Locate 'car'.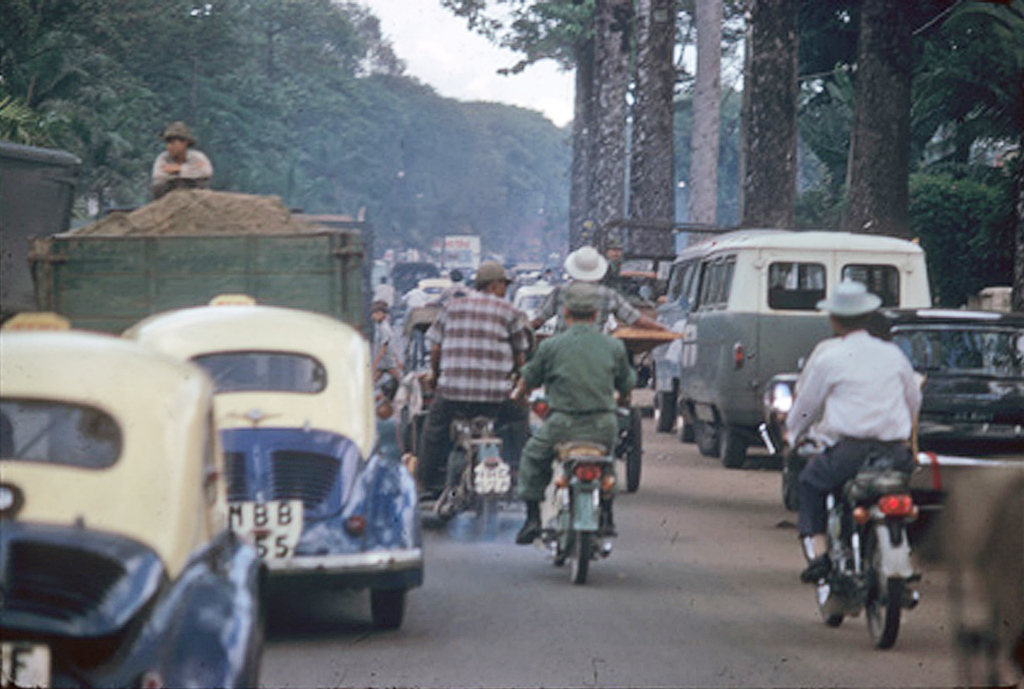
Bounding box: region(0, 314, 264, 688).
